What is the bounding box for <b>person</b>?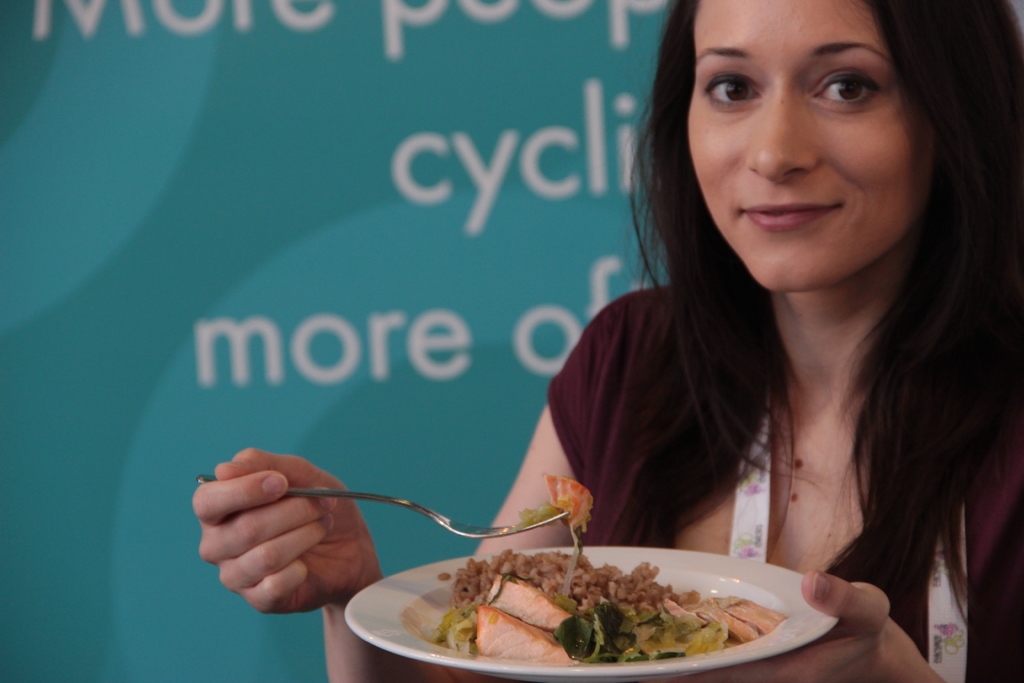
bbox(441, 1, 1005, 676).
